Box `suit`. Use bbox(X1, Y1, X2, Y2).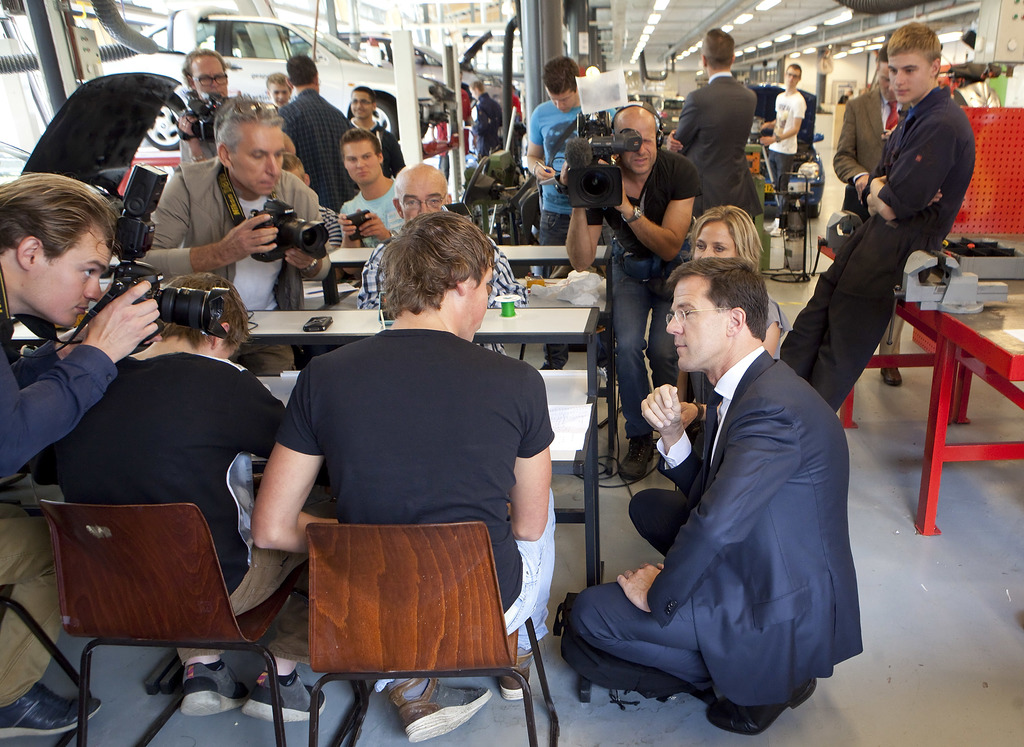
bbox(278, 90, 351, 209).
